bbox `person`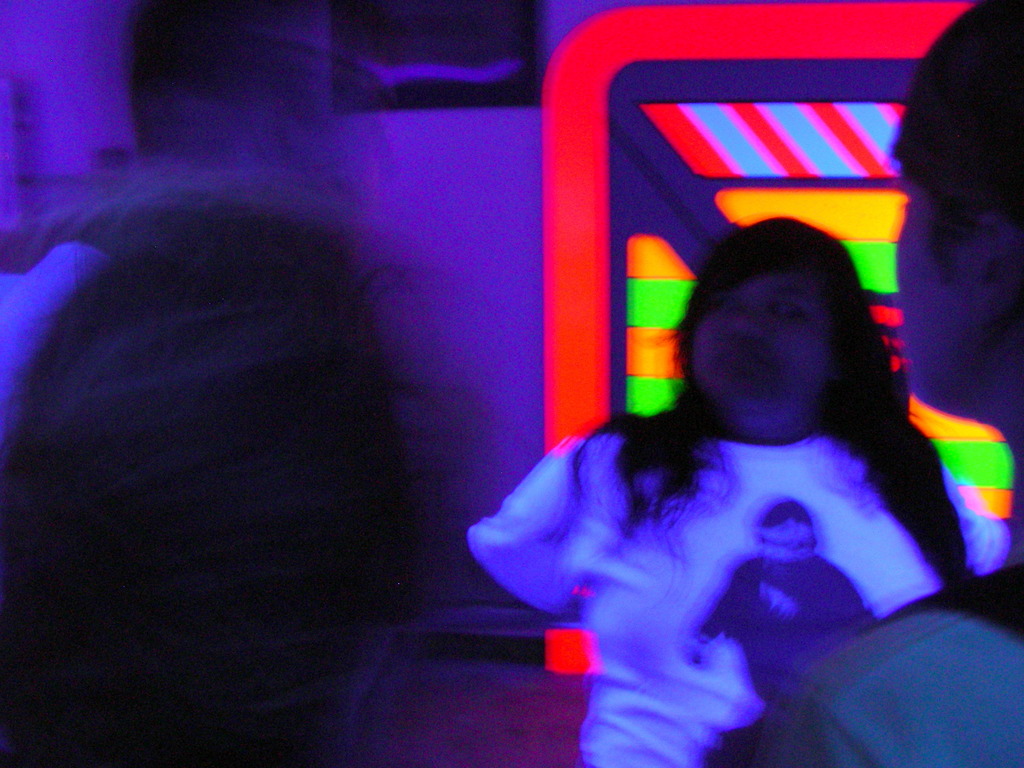
crop(465, 435, 1003, 762)
